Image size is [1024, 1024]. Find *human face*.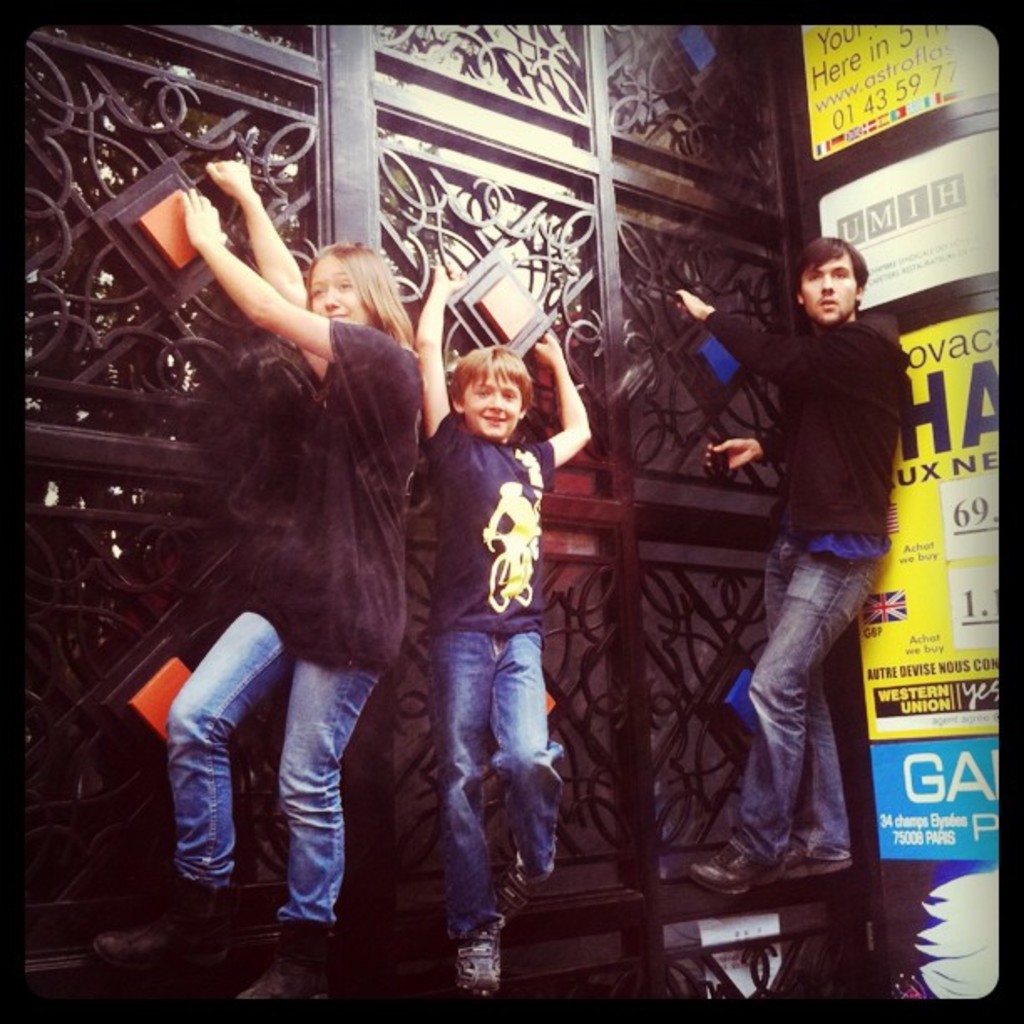
311 256 366 323.
